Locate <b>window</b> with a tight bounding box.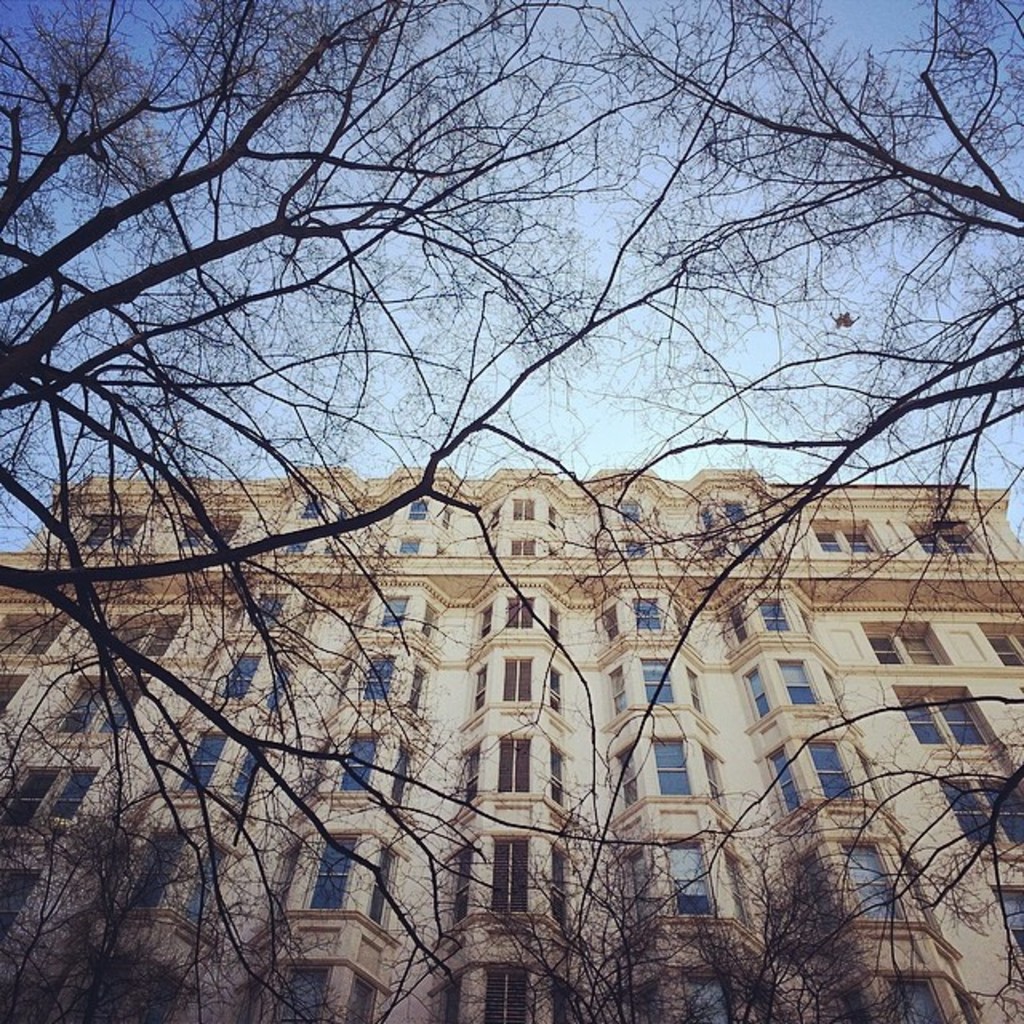
<region>917, 517, 942, 550</region>.
